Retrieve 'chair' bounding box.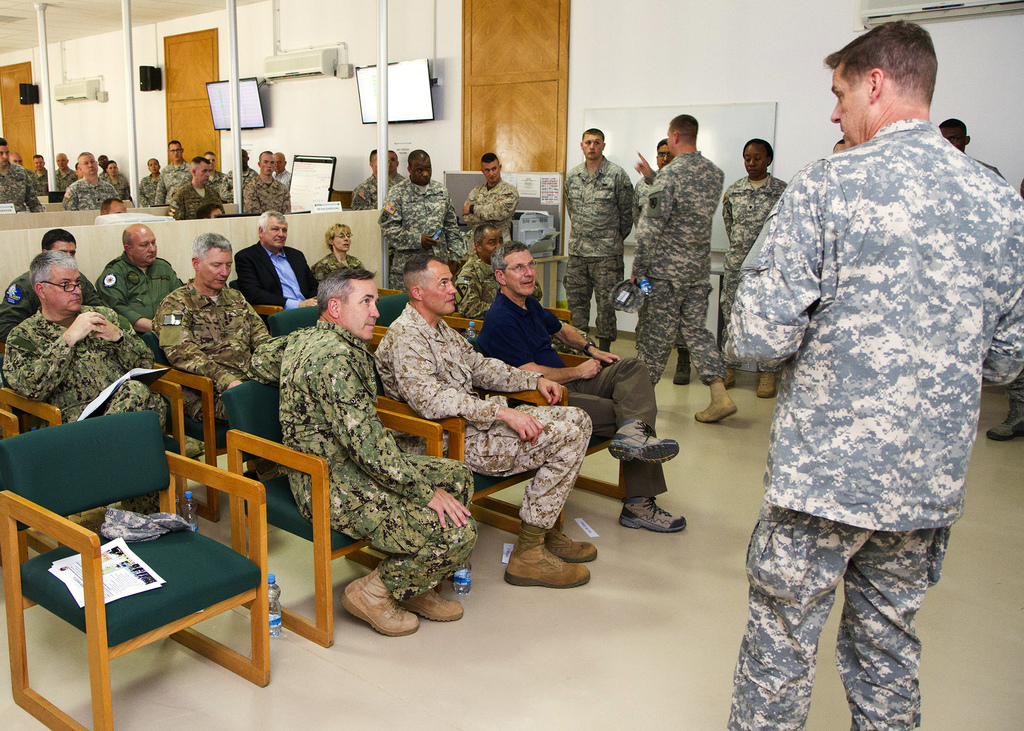
Bounding box: bbox=[541, 305, 569, 321].
